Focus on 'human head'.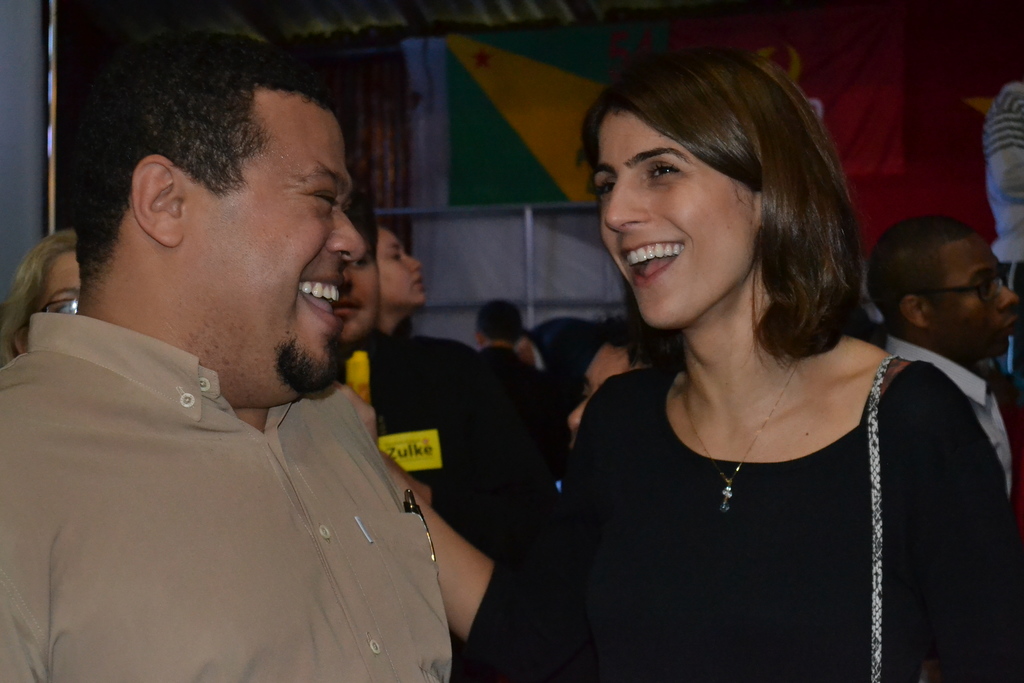
Focused at bbox(377, 224, 426, 304).
